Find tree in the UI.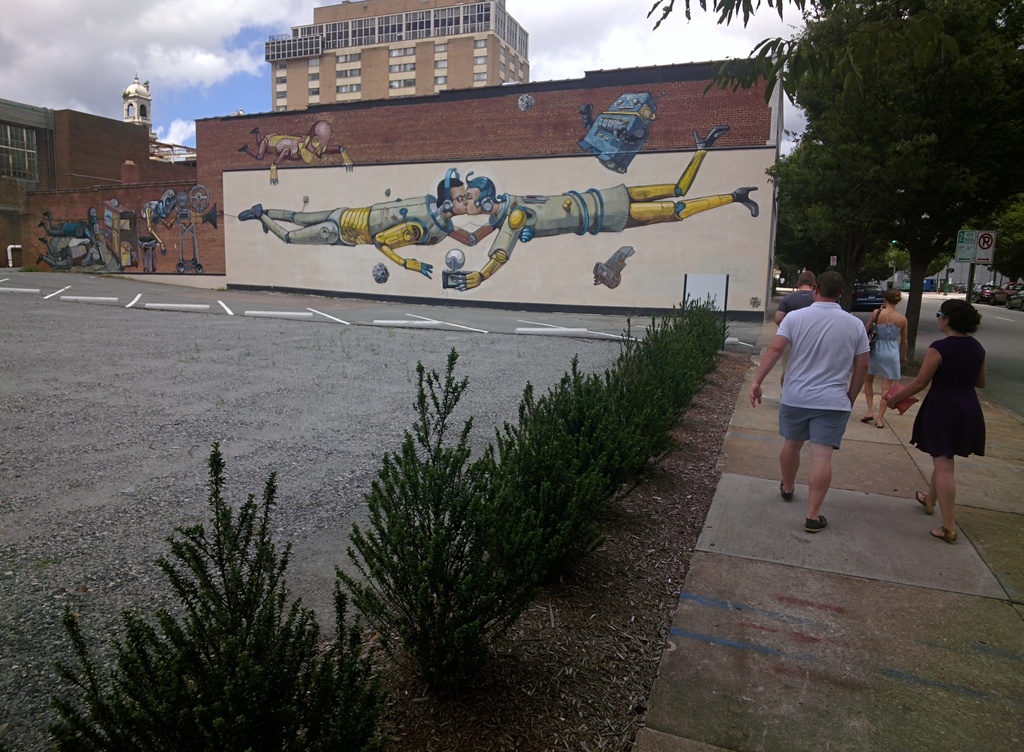
UI element at 642/0/1023/101.
